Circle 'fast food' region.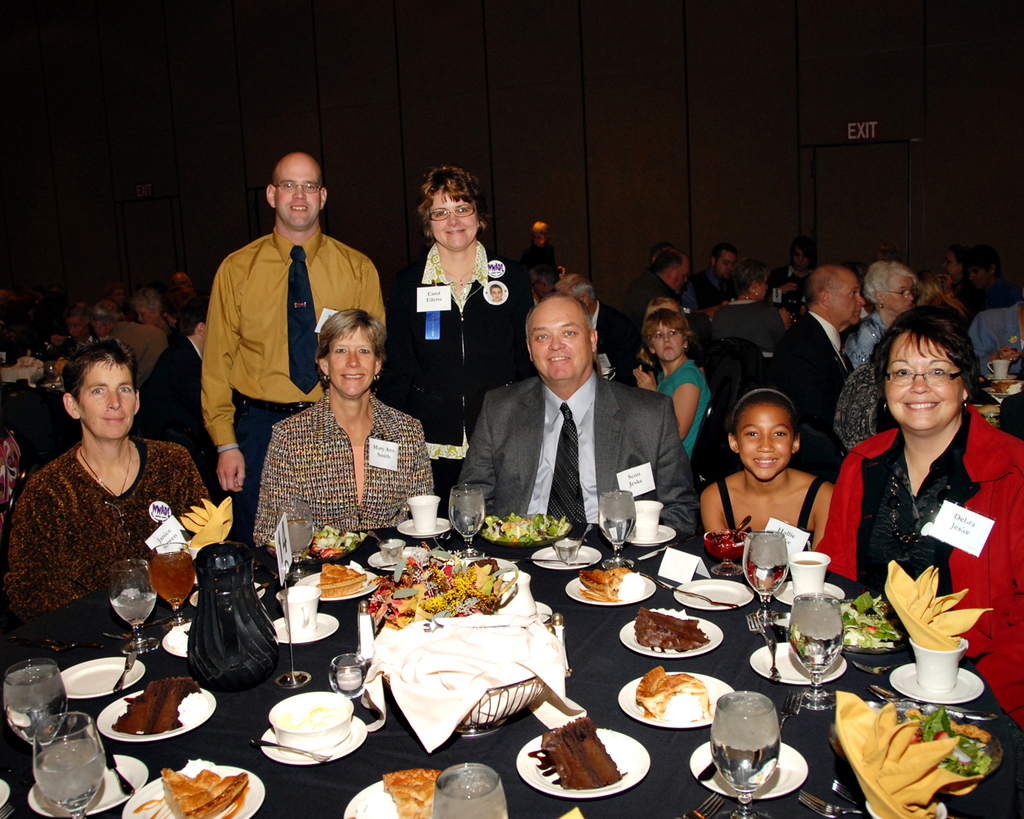
Region: crop(162, 769, 250, 818).
